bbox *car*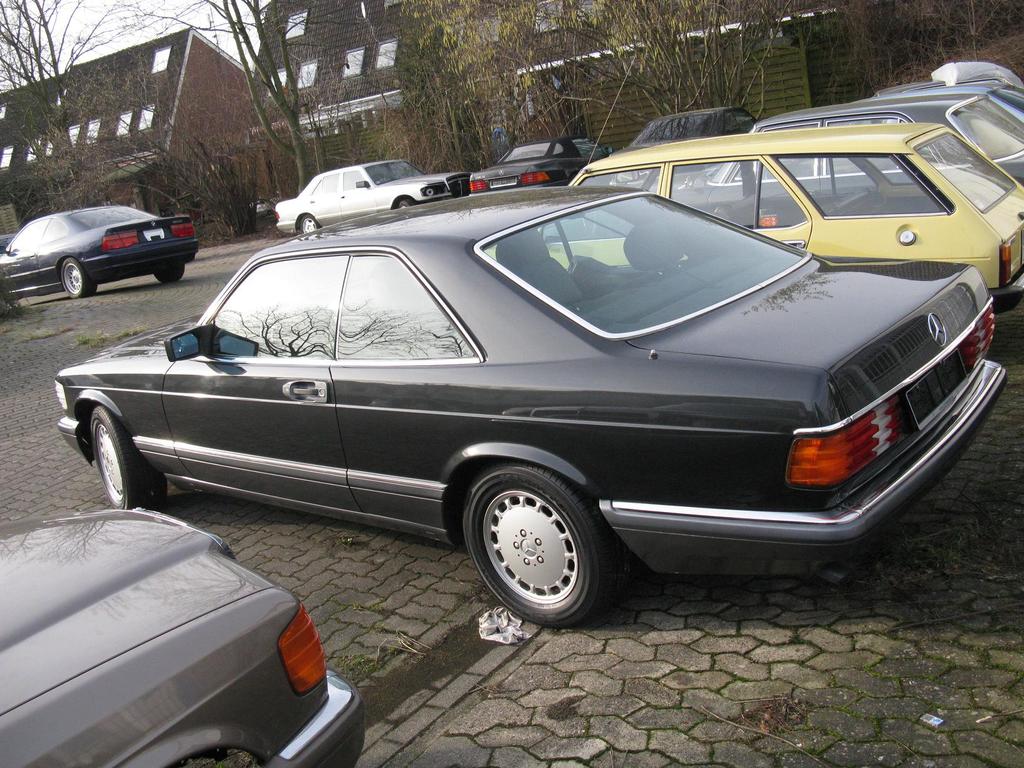
(left=0, top=504, right=367, bottom=767)
